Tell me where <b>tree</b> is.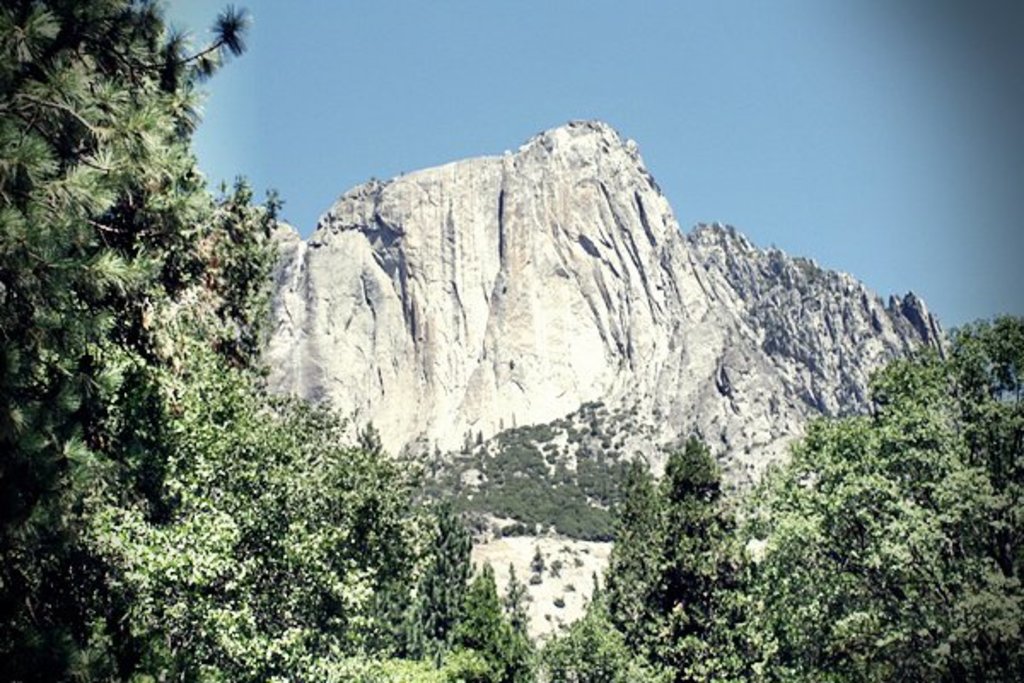
<b>tree</b> is at {"x1": 15, "y1": 19, "x2": 292, "y2": 553}.
